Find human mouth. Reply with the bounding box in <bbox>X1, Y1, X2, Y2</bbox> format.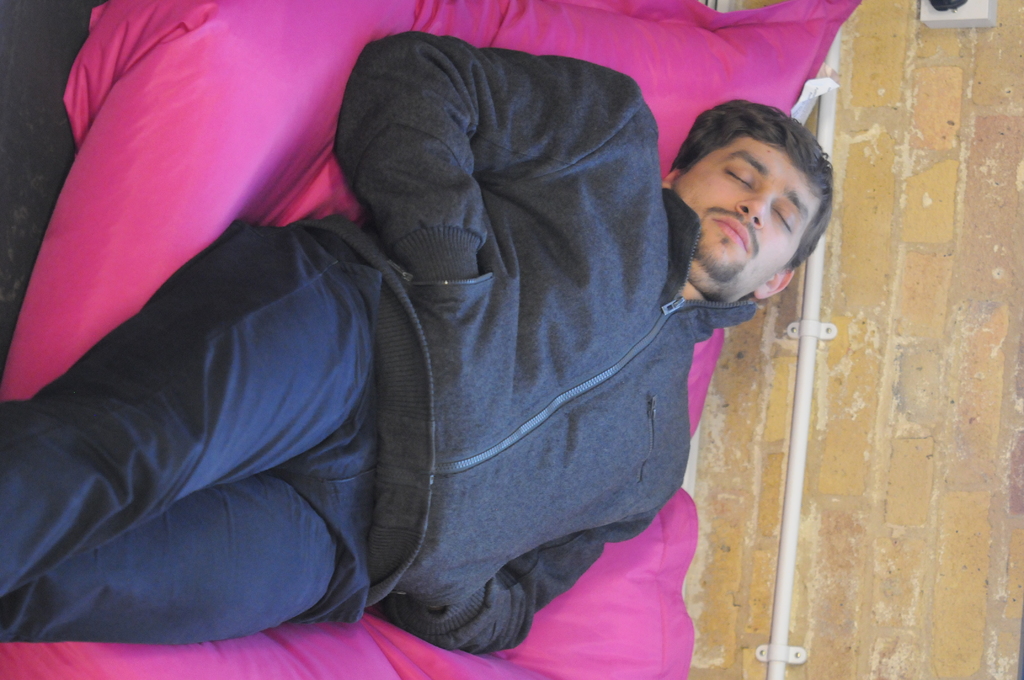
<bbox>712, 216, 750, 249</bbox>.
